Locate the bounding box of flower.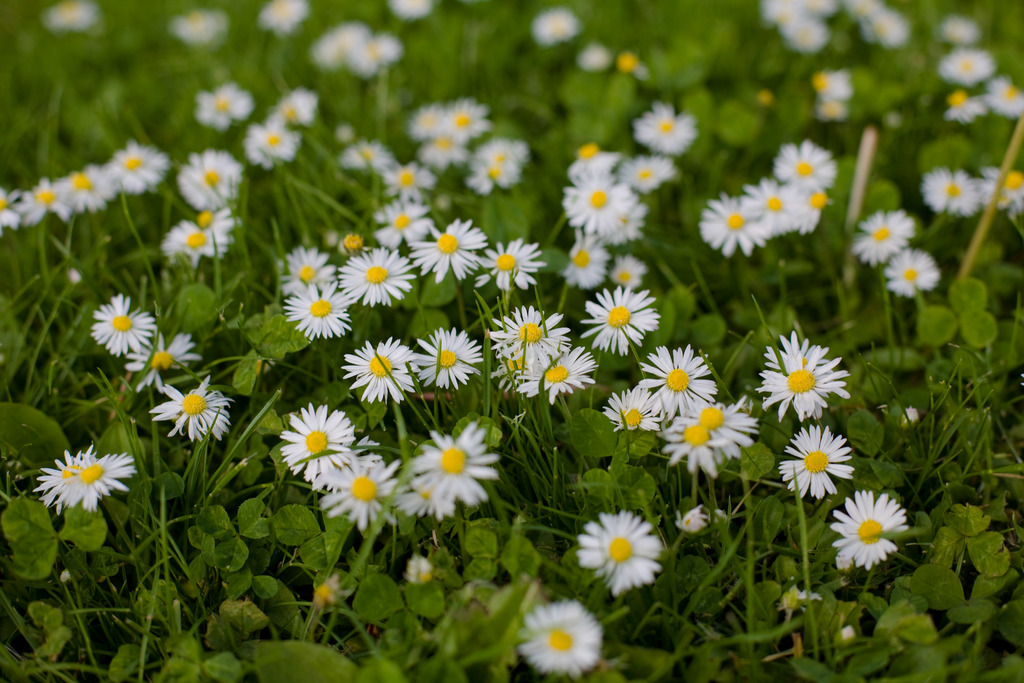
Bounding box: <box>168,3,230,42</box>.
